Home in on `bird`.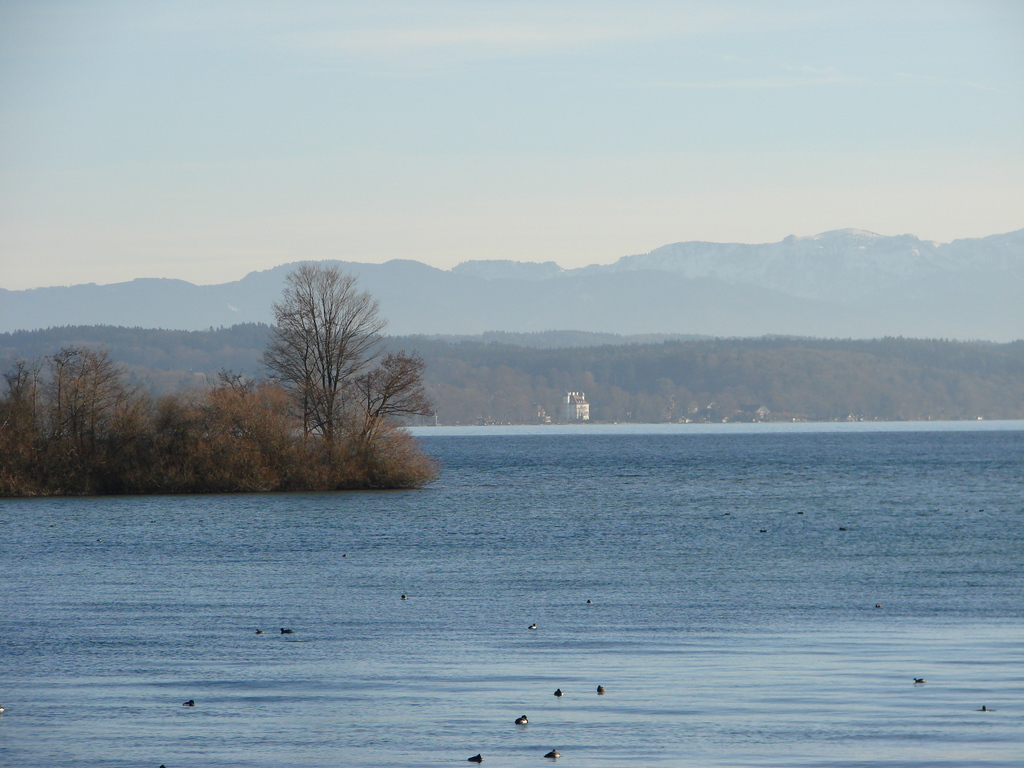
Homed in at crop(586, 595, 593, 610).
